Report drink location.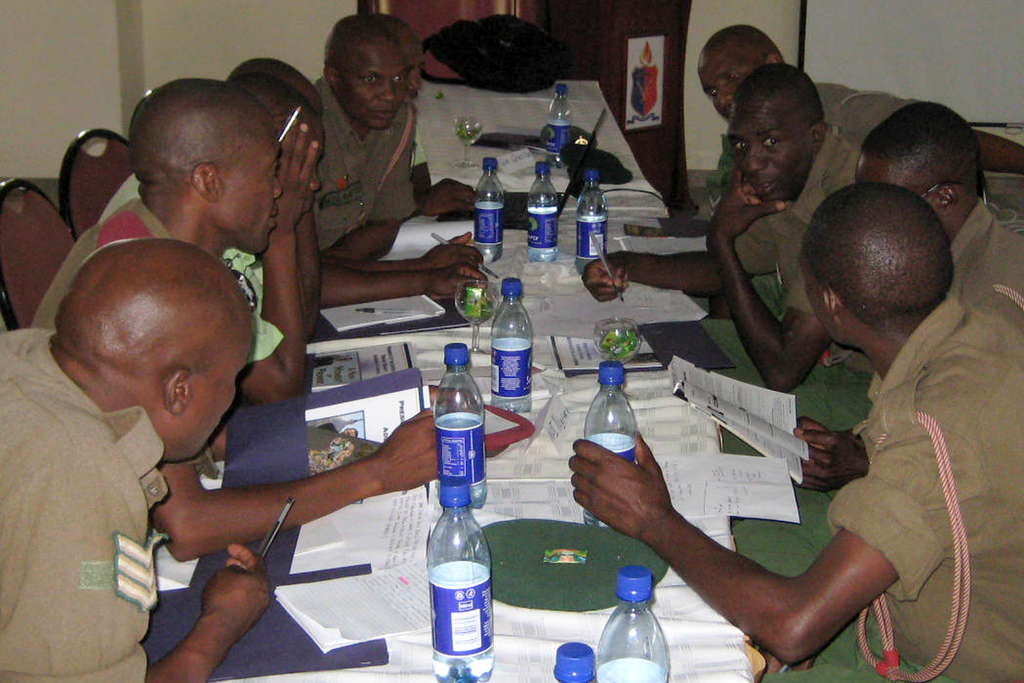
Report: 527 247 559 263.
